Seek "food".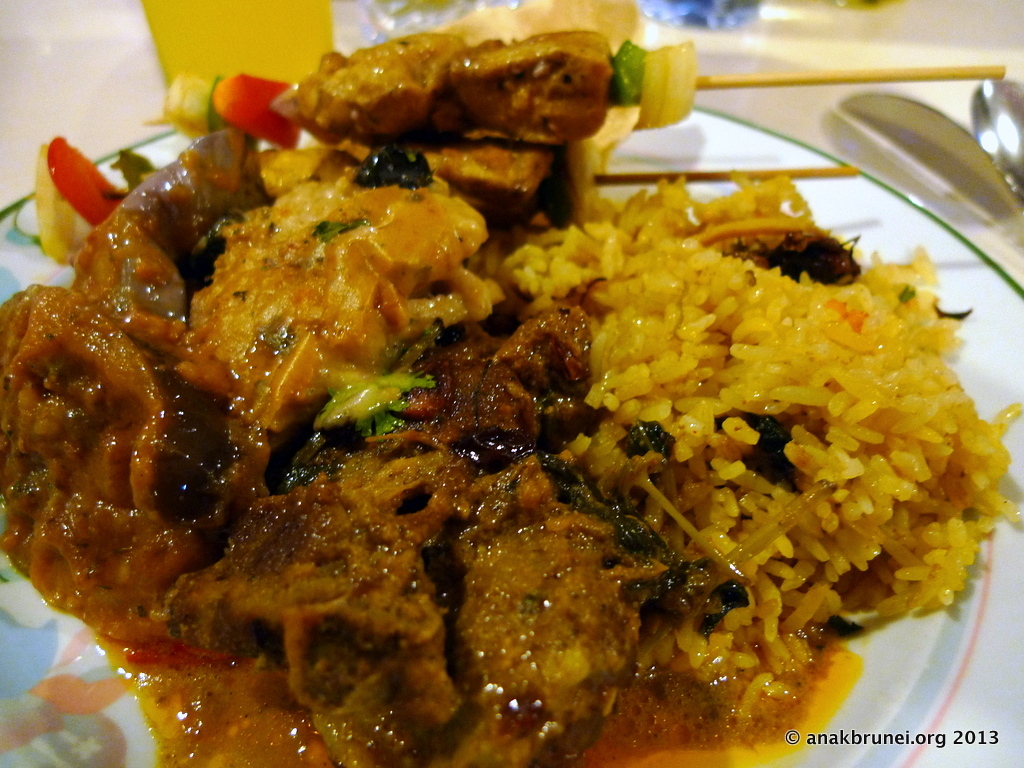
bbox(53, 55, 996, 741).
